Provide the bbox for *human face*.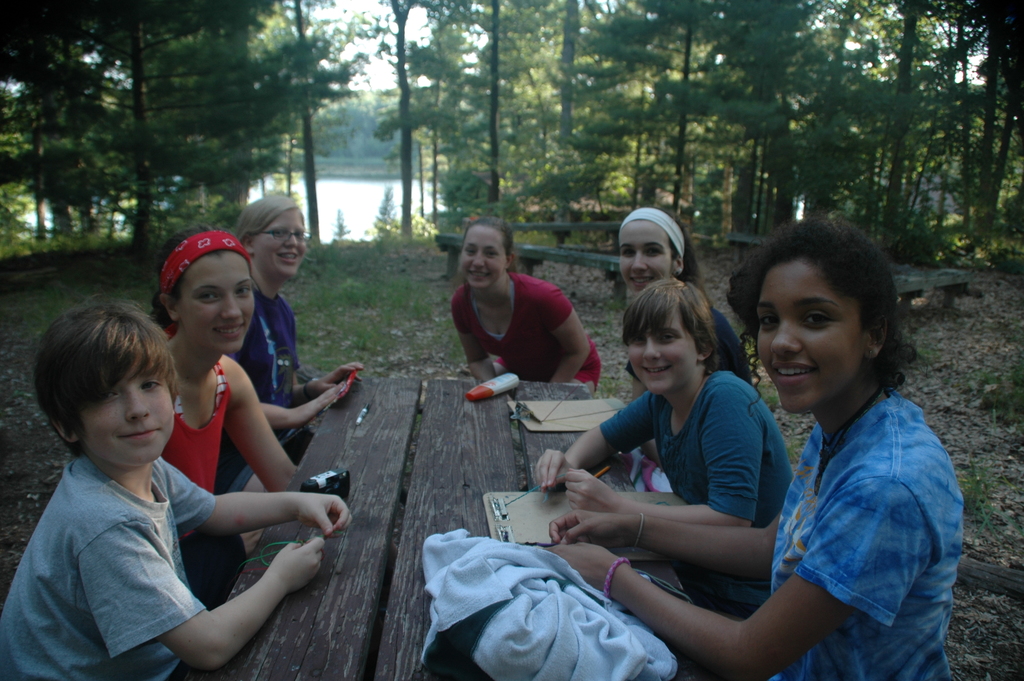
629,302,700,398.
